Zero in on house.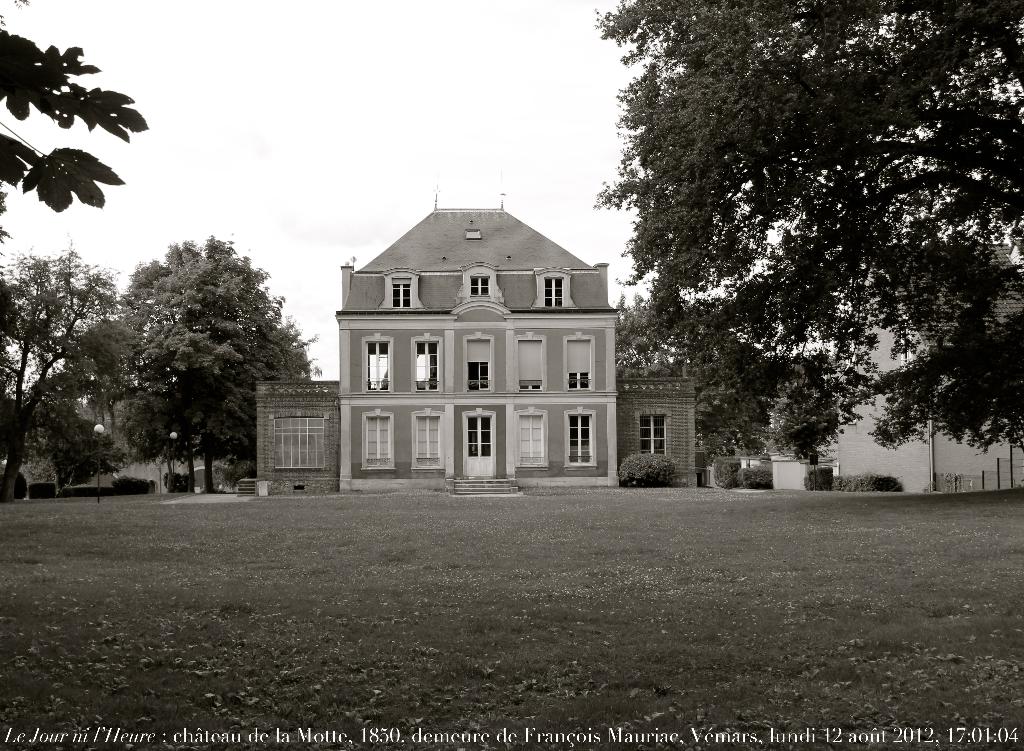
Zeroed in: pyautogui.locateOnScreen(250, 364, 357, 505).
